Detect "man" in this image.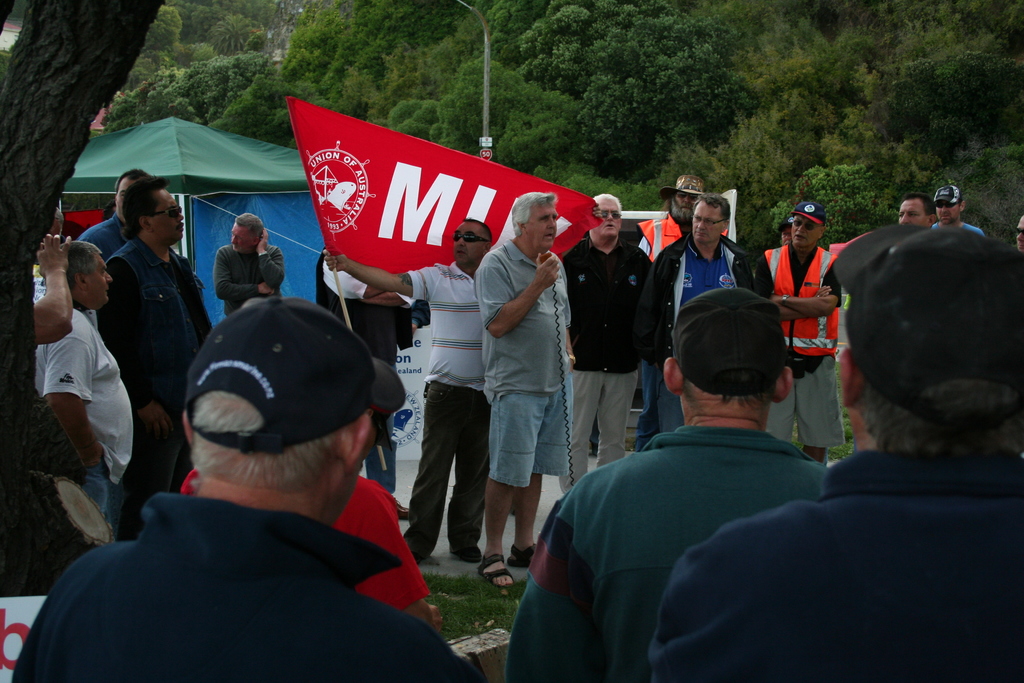
Detection: <box>213,214,284,315</box>.
